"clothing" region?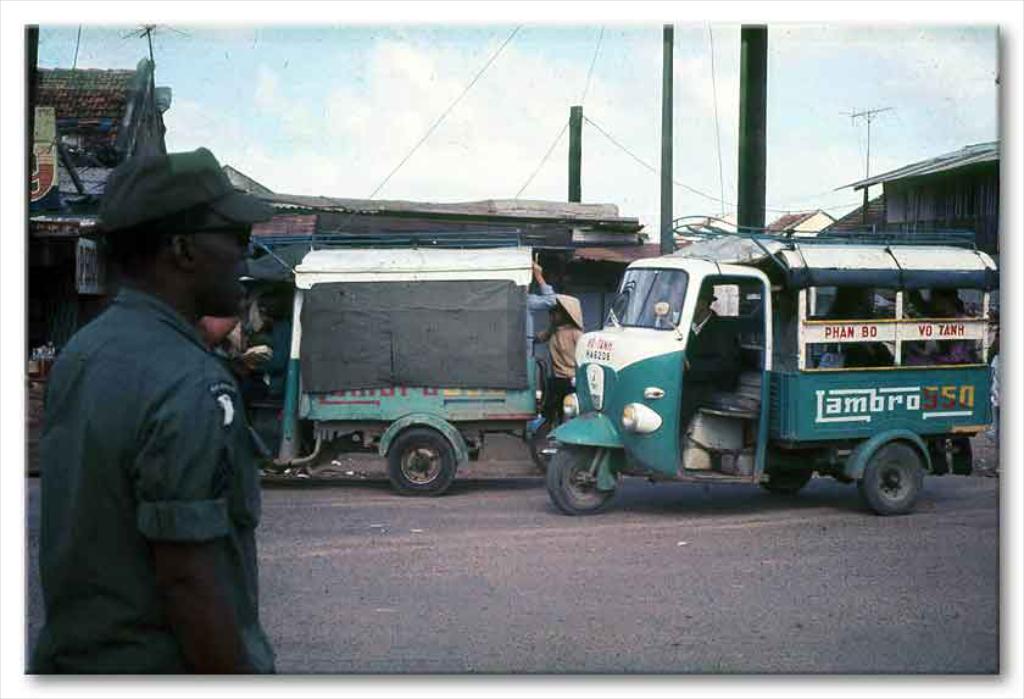
locate(33, 222, 268, 673)
